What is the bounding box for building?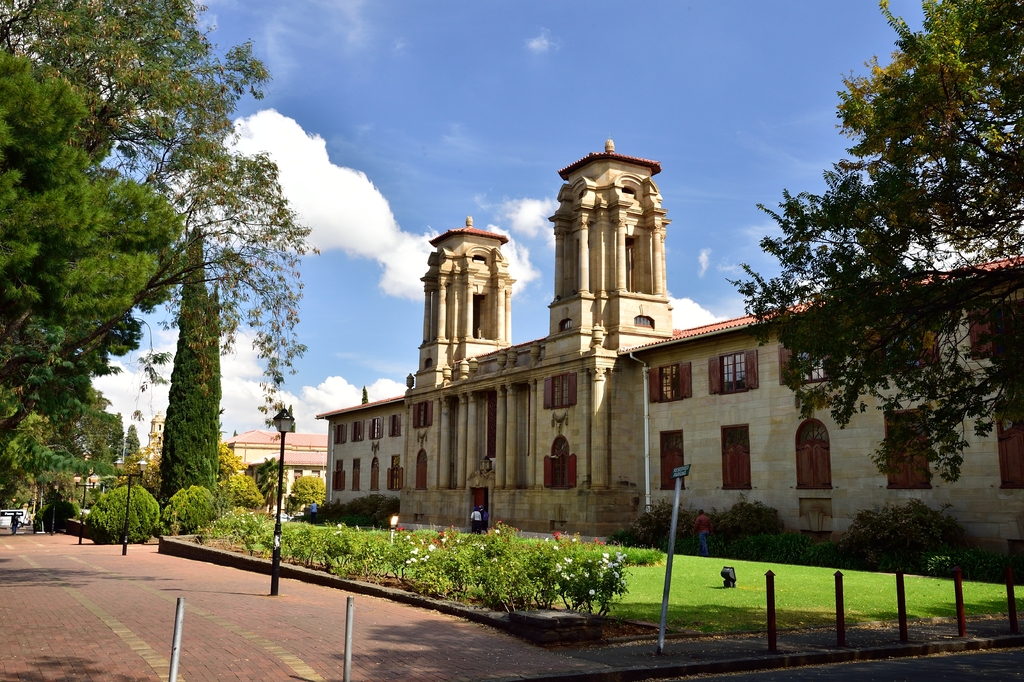
box=[319, 147, 1023, 547].
